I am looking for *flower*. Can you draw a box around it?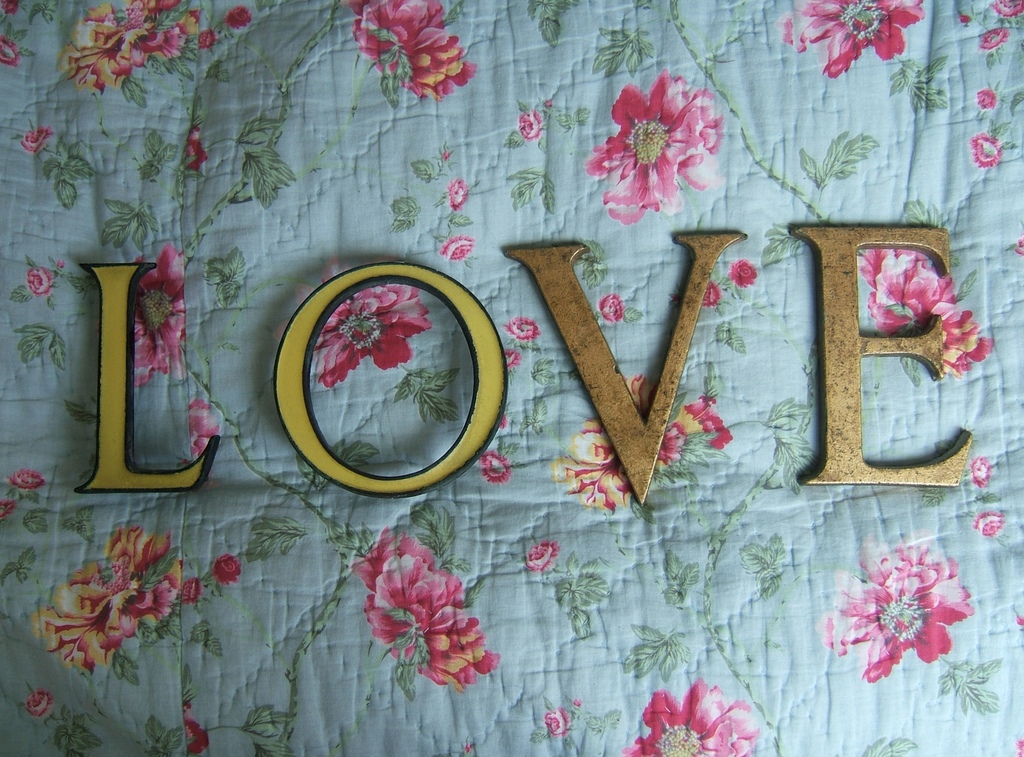
Sure, the bounding box is crop(781, 0, 929, 80).
